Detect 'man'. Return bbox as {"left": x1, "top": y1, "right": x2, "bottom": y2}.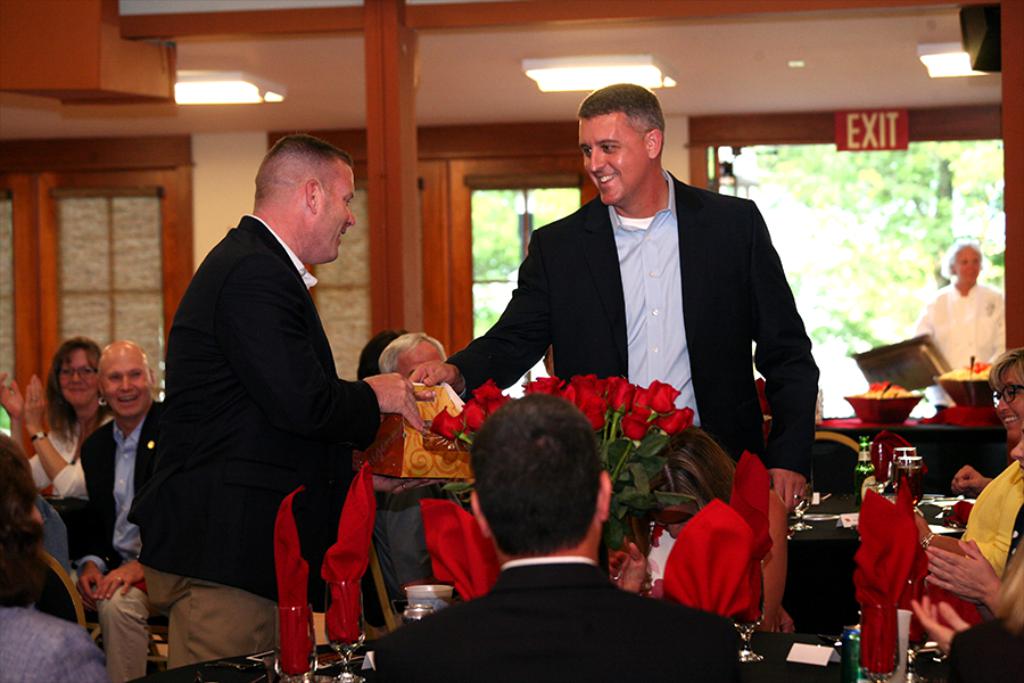
{"left": 127, "top": 116, "right": 406, "bottom": 661}.
